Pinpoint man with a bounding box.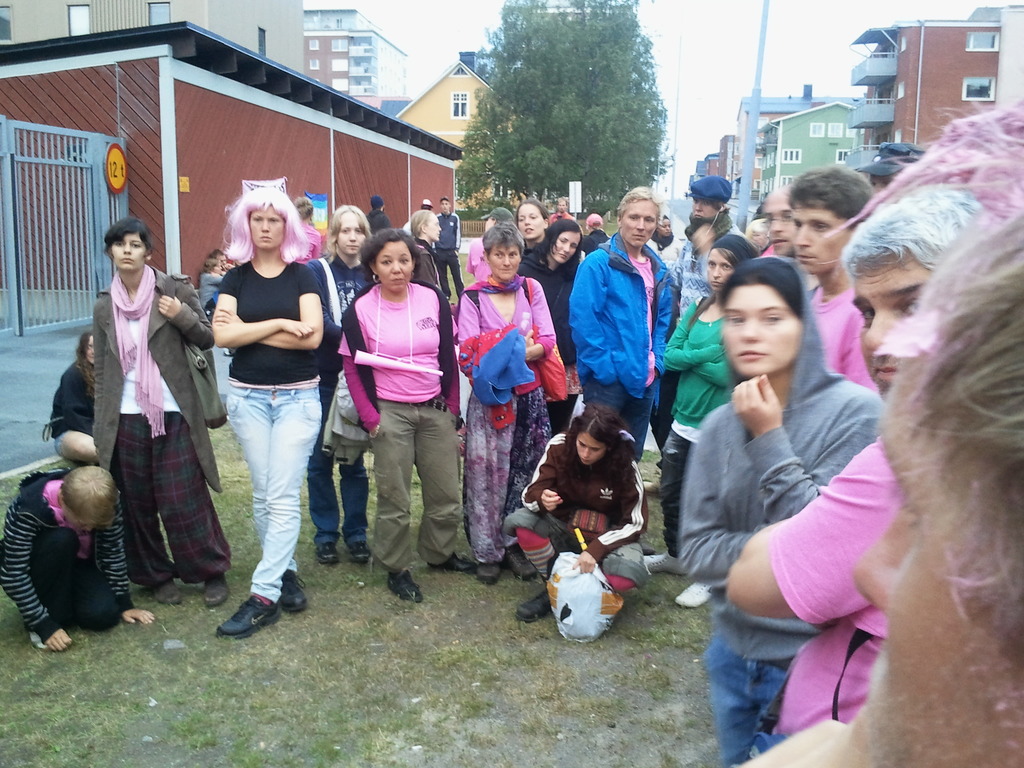
[x1=759, y1=189, x2=794, y2=254].
